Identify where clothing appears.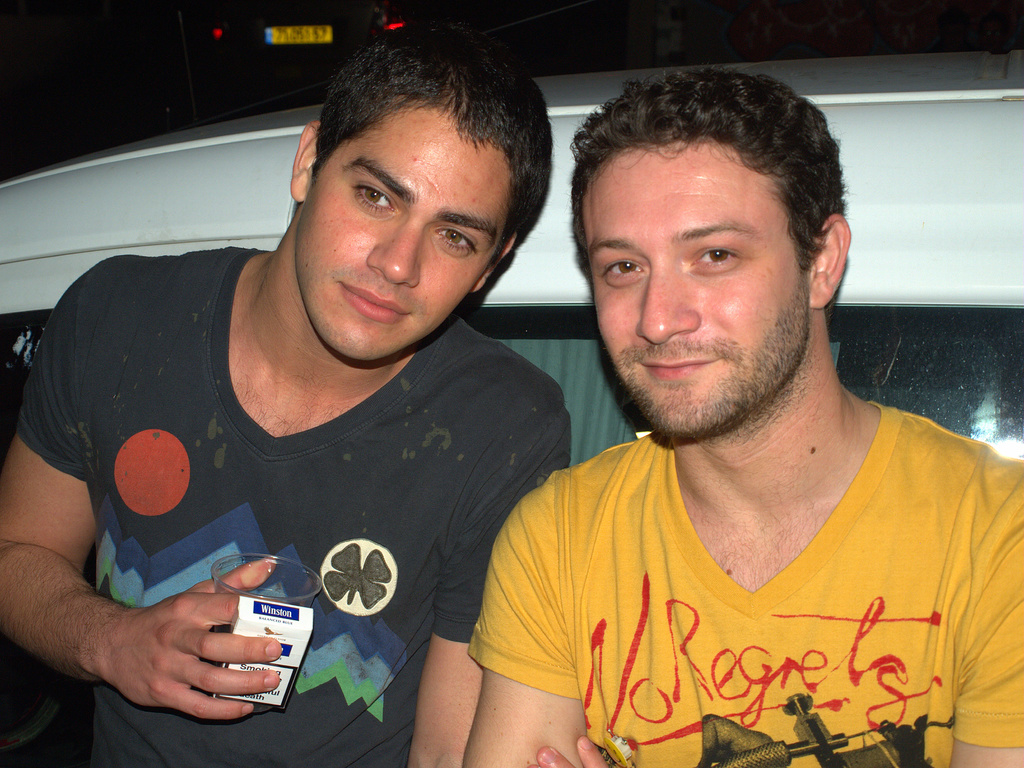
Appears at 12 241 573 767.
